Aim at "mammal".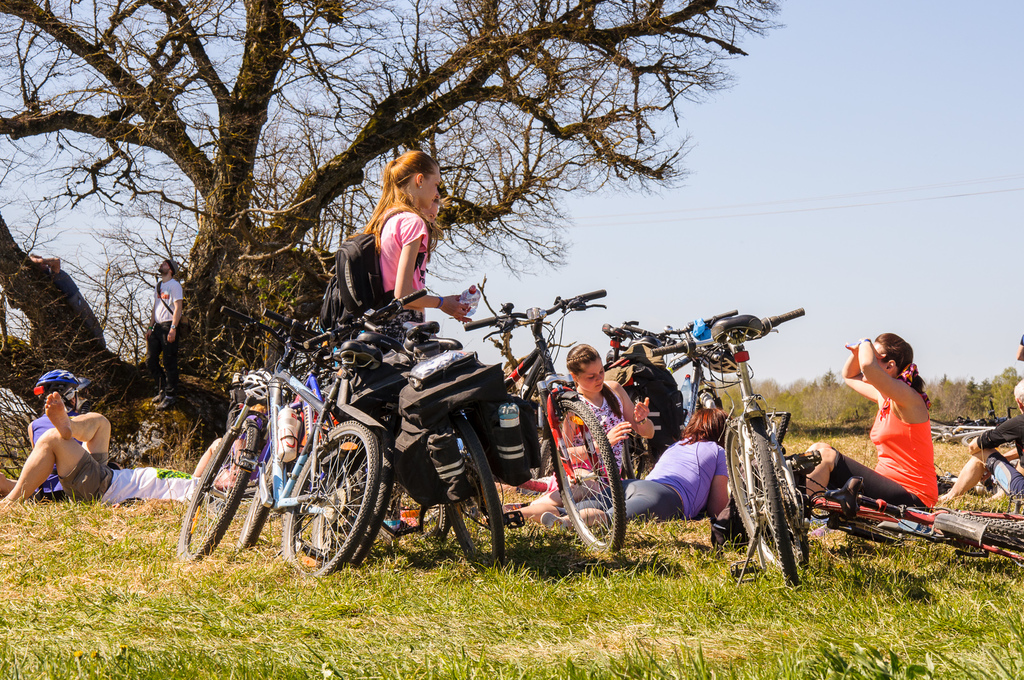
Aimed at (left=0, top=391, right=243, bottom=508).
